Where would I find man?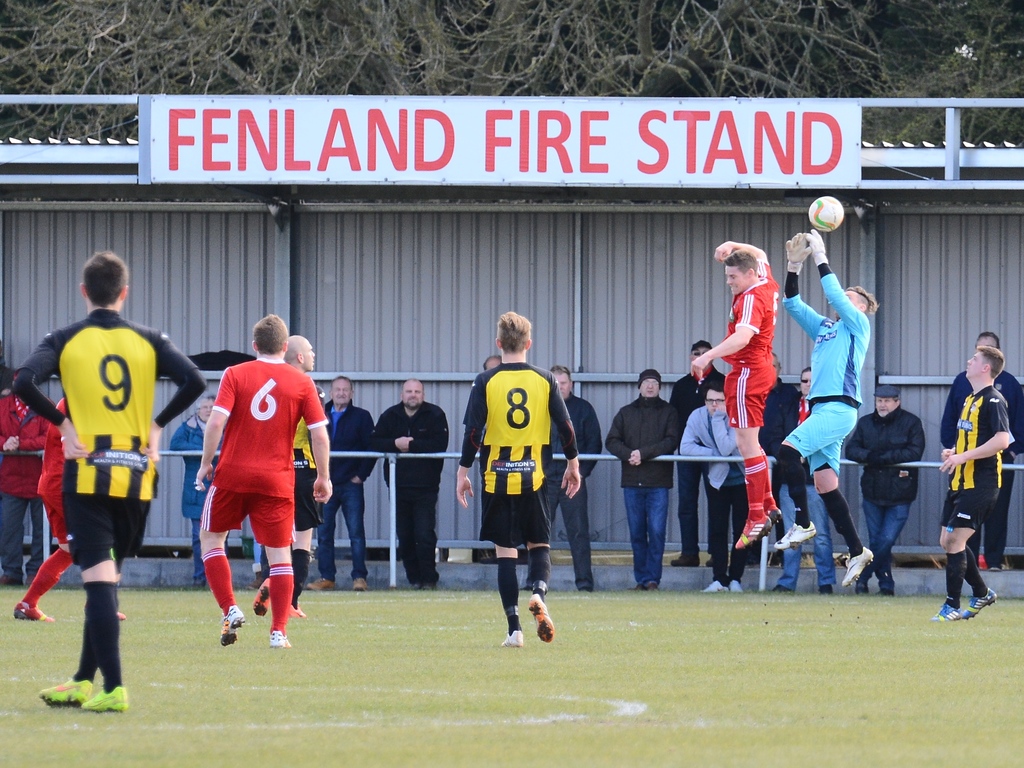
At 936,331,1023,572.
